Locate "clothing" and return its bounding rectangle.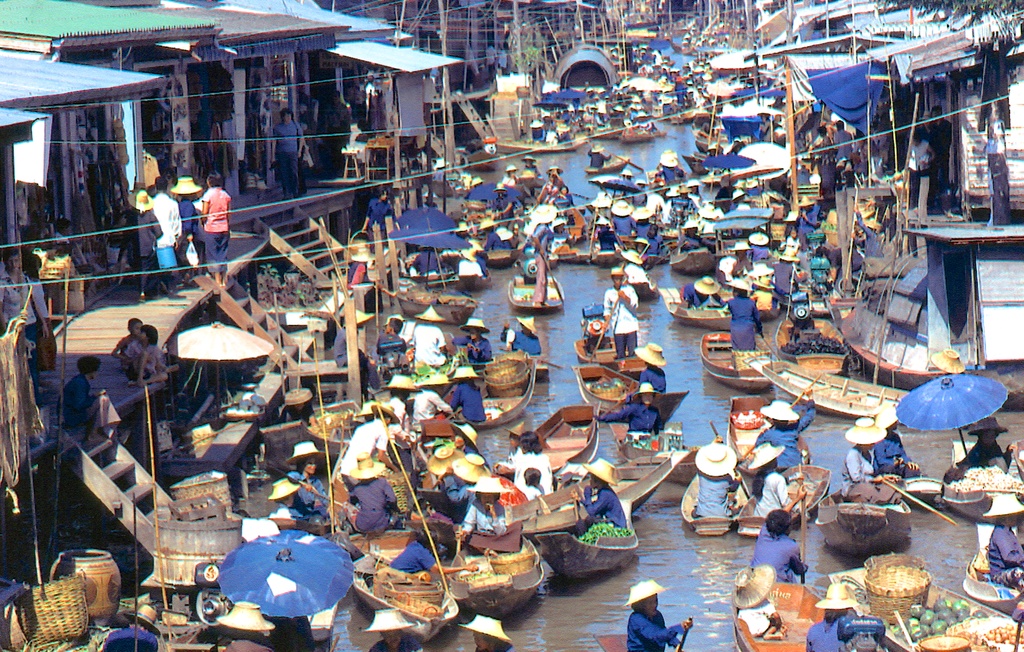
rect(582, 476, 632, 534).
